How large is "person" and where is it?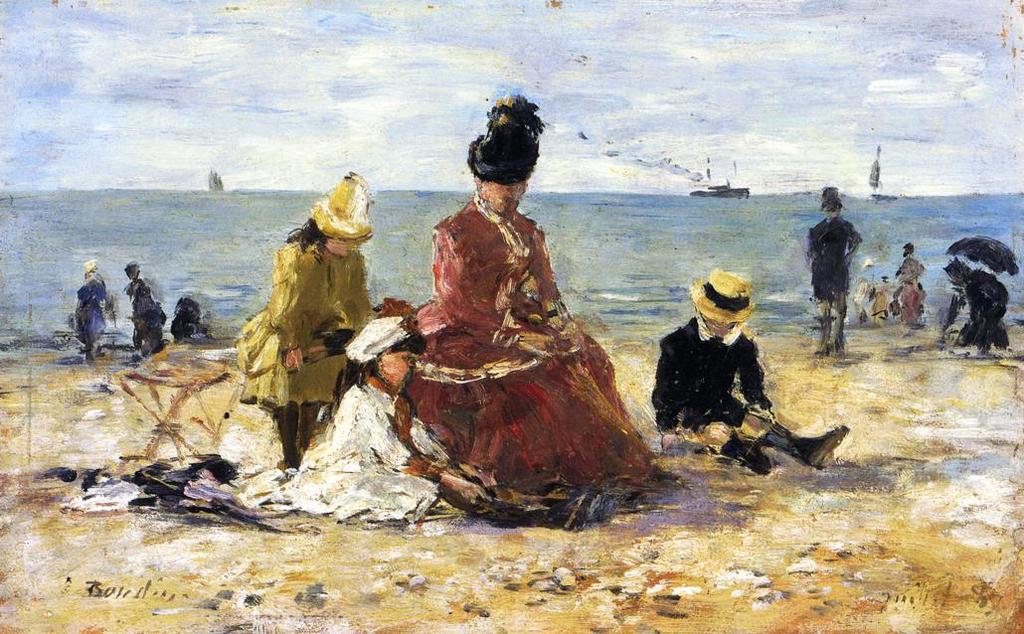
Bounding box: detection(227, 177, 377, 472).
